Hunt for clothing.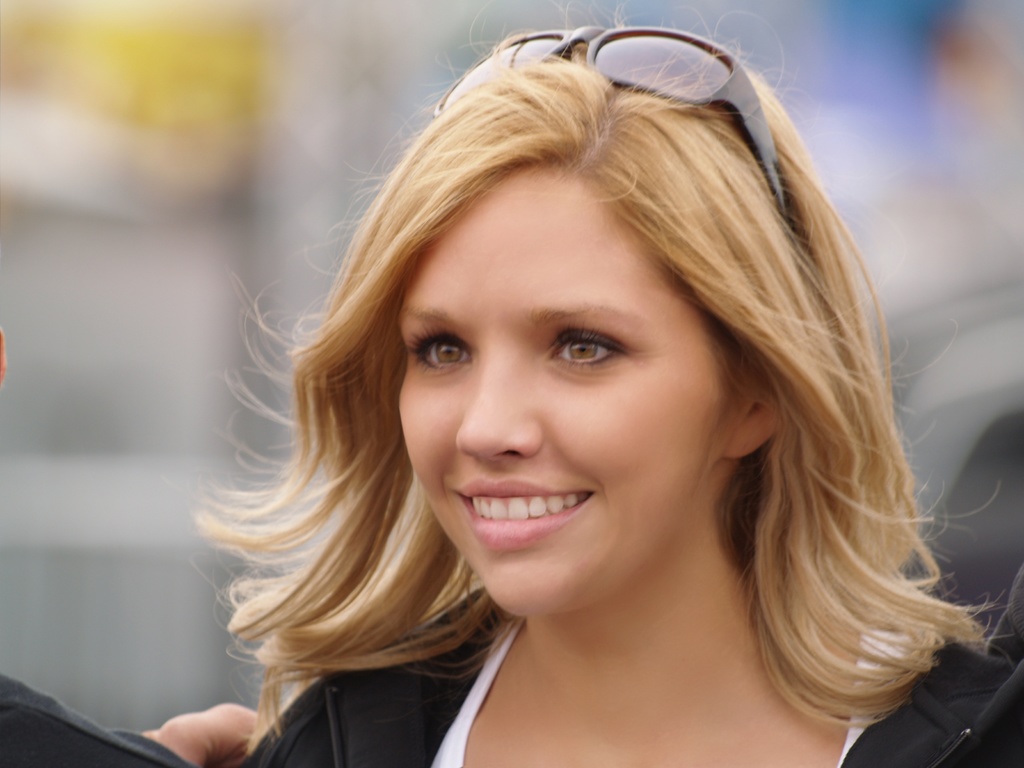
Hunted down at bbox=[0, 673, 198, 767].
